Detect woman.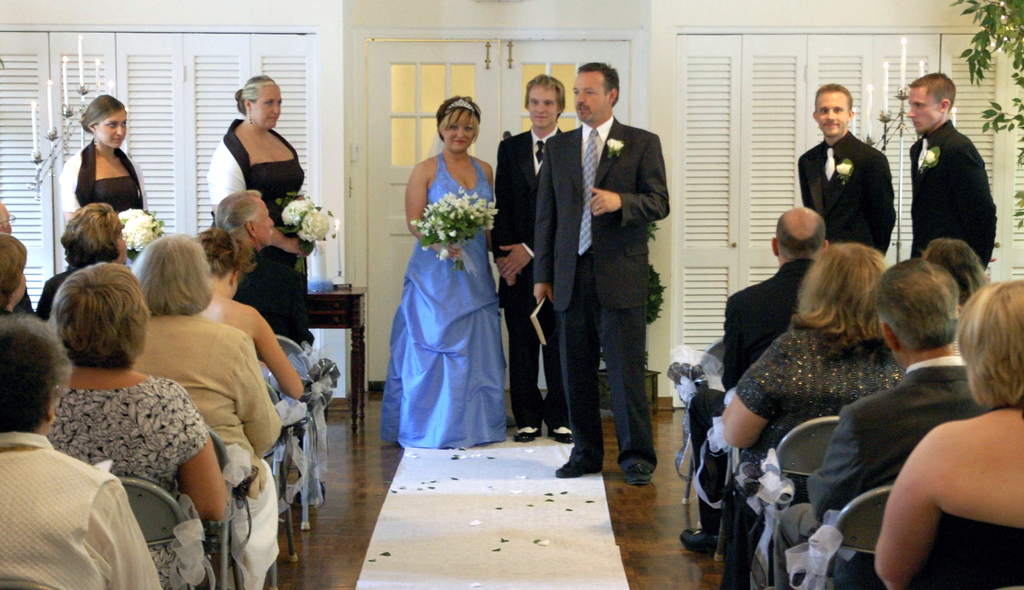
Detected at 874:277:1023:589.
